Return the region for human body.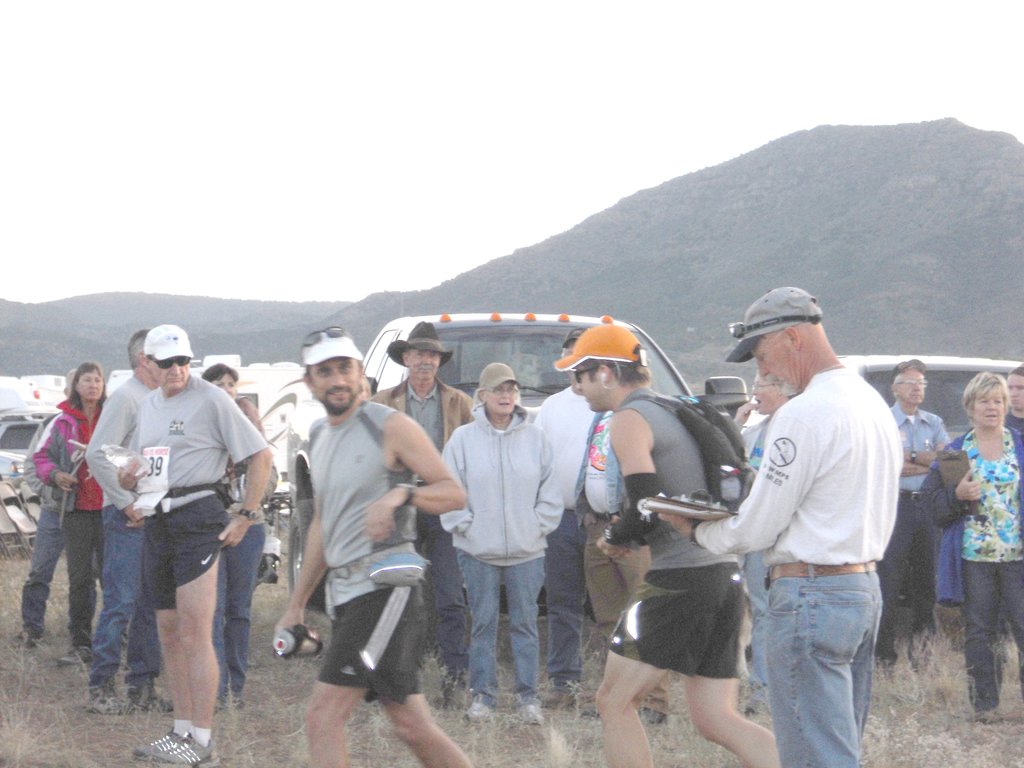
region(143, 330, 269, 762).
